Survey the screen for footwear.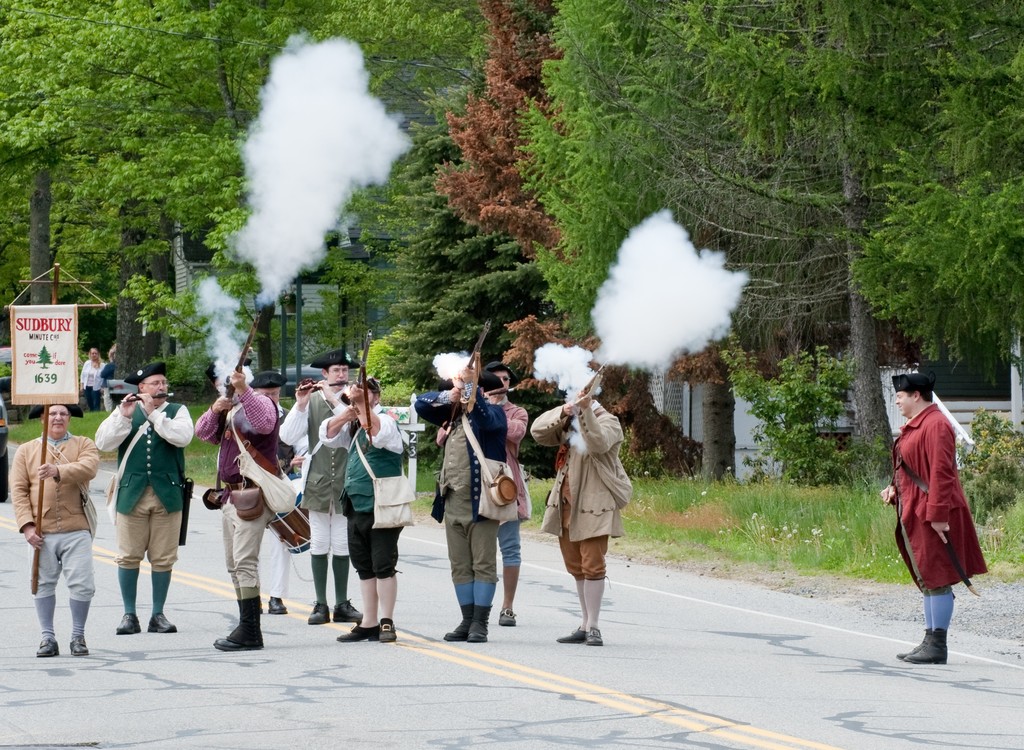
Survey found: bbox=[499, 605, 518, 626].
